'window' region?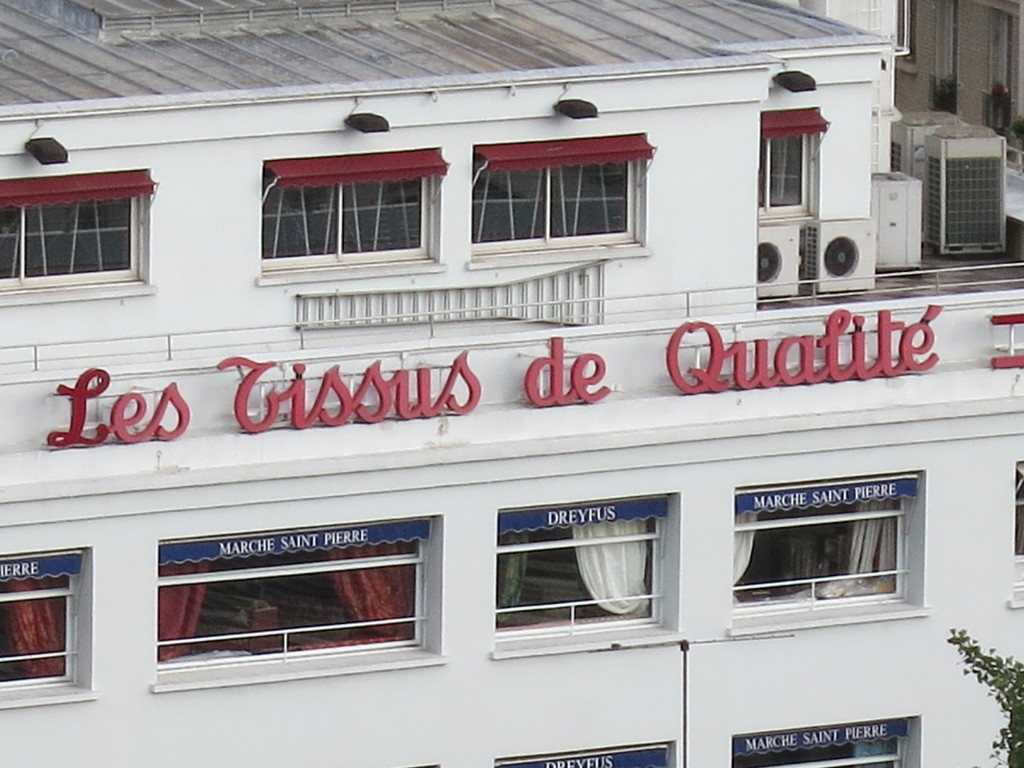
{"x1": 493, "y1": 740, "x2": 675, "y2": 767}
